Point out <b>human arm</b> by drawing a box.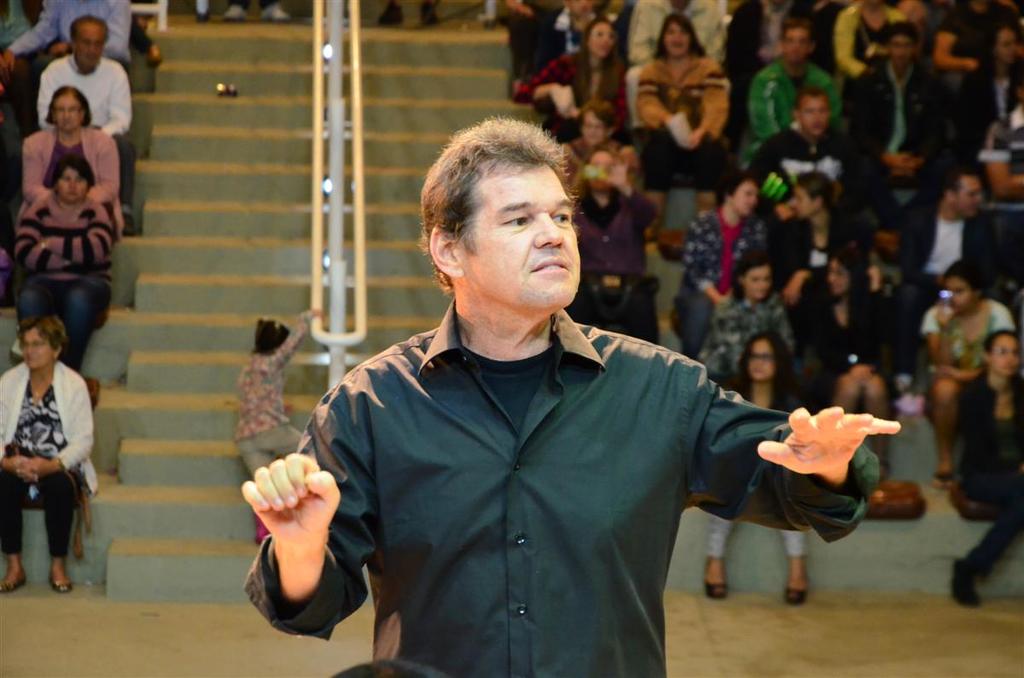
detection(18, 380, 96, 476).
